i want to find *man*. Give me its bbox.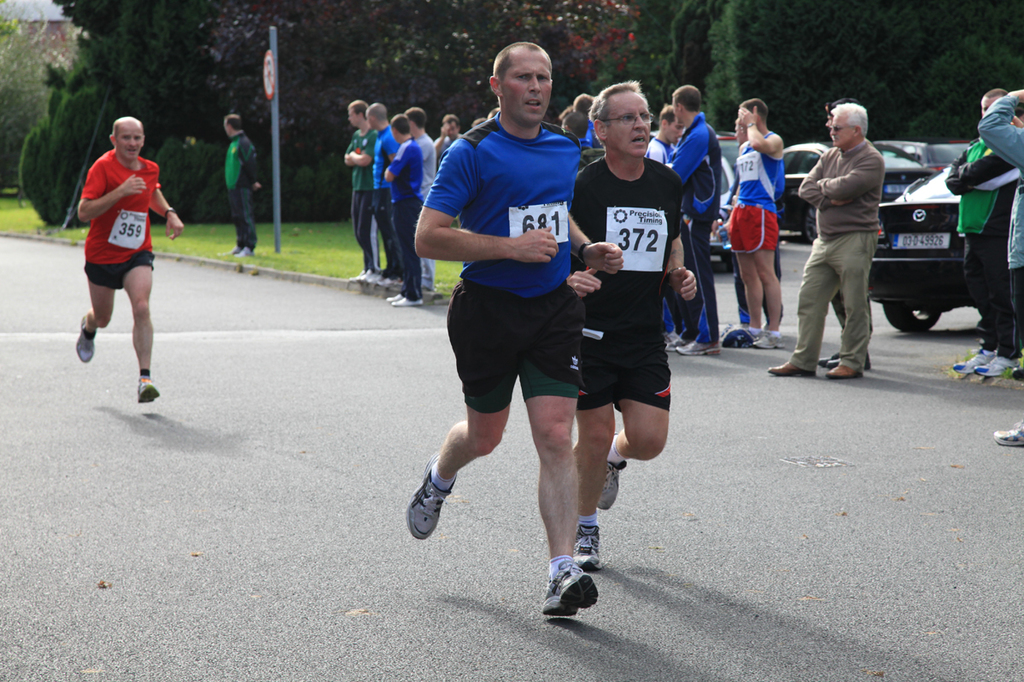
select_region(764, 103, 885, 382).
